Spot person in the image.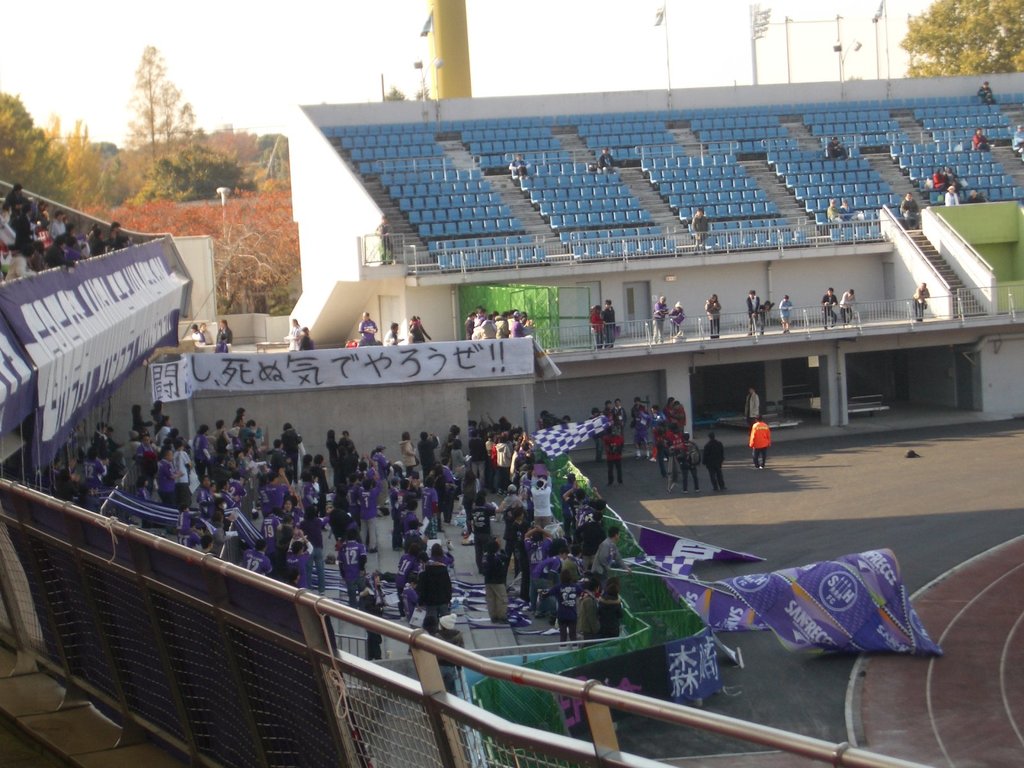
person found at 970, 125, 996, 152.
